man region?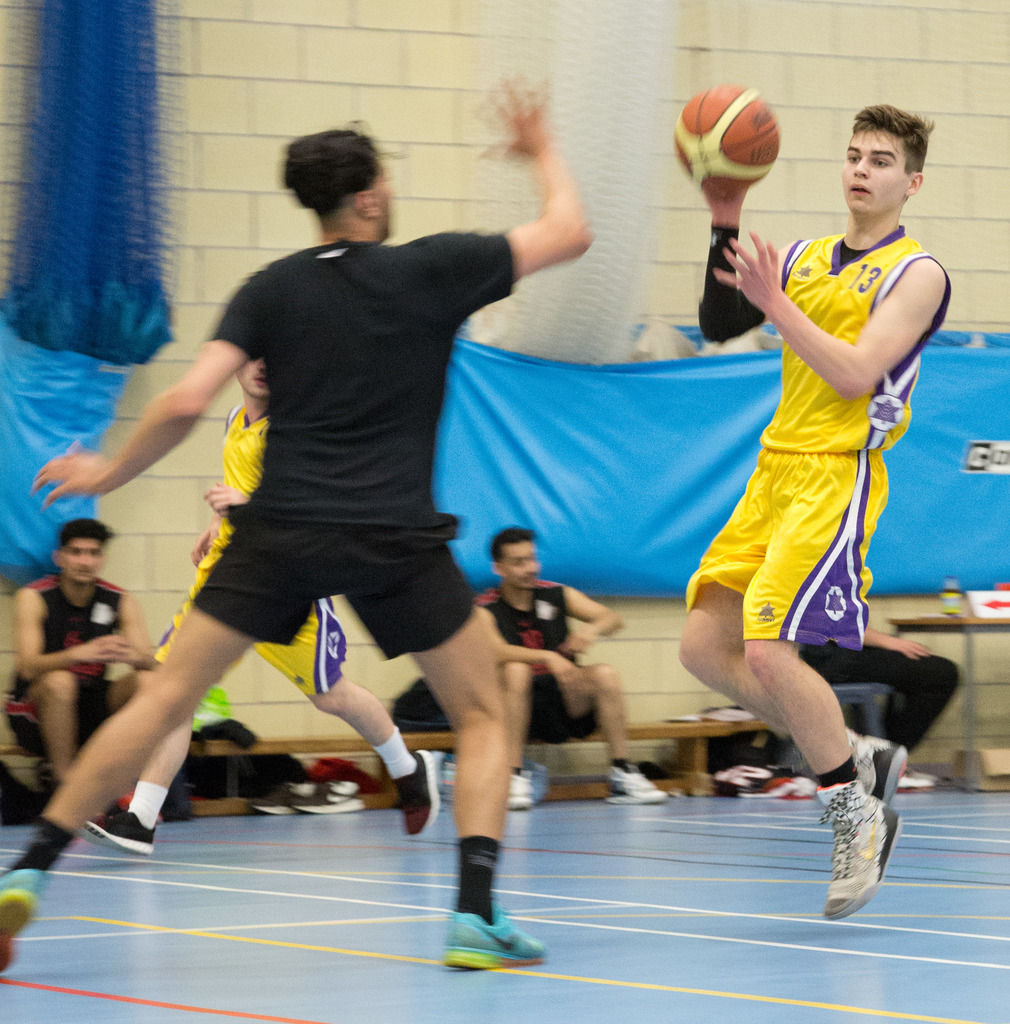
Rect(463, 521, 662, 815)
